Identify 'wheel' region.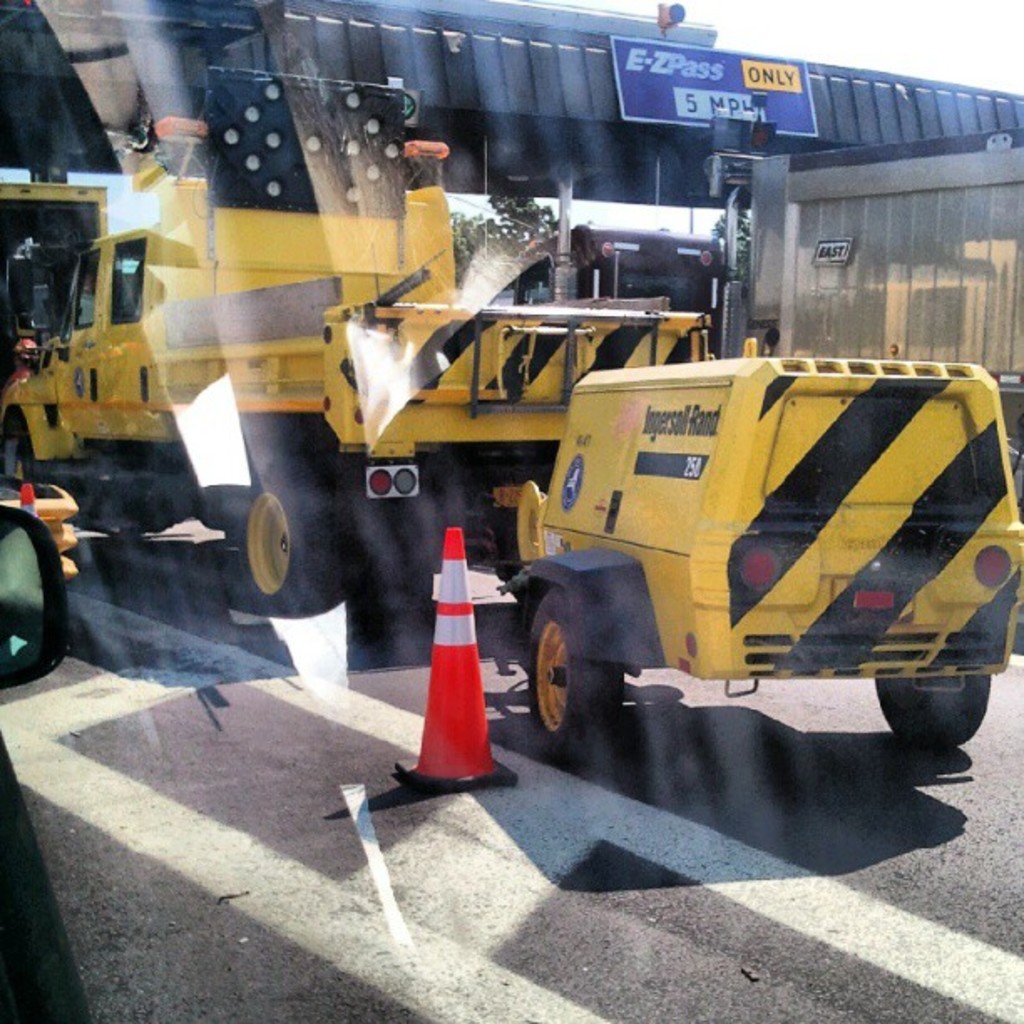
Region: 527 582 624 751.
